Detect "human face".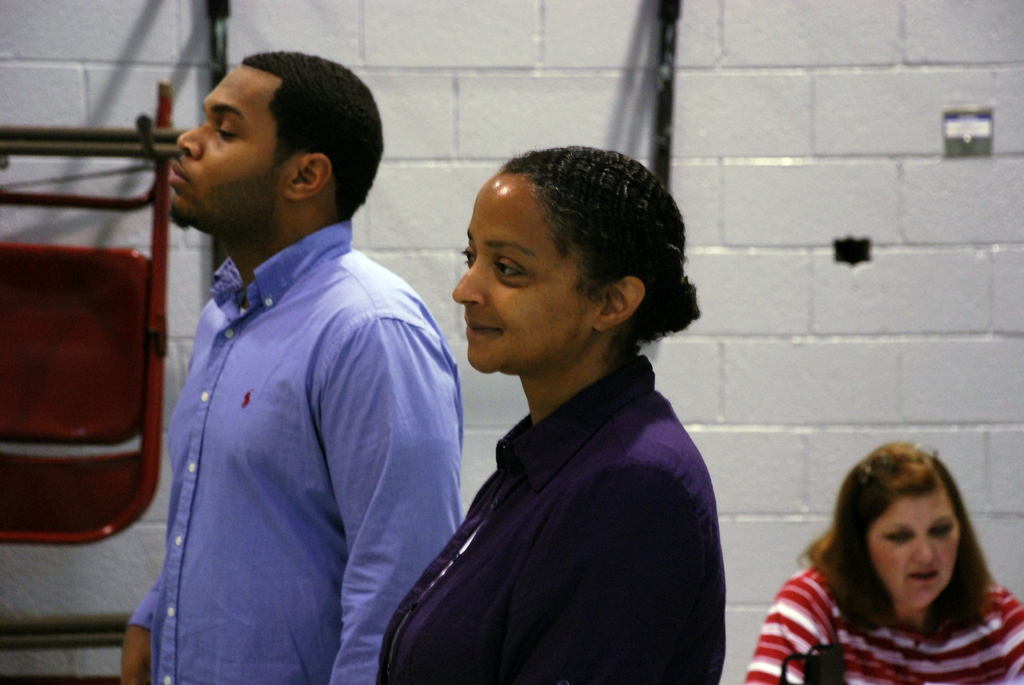
Detected at 454,169,593,376.
